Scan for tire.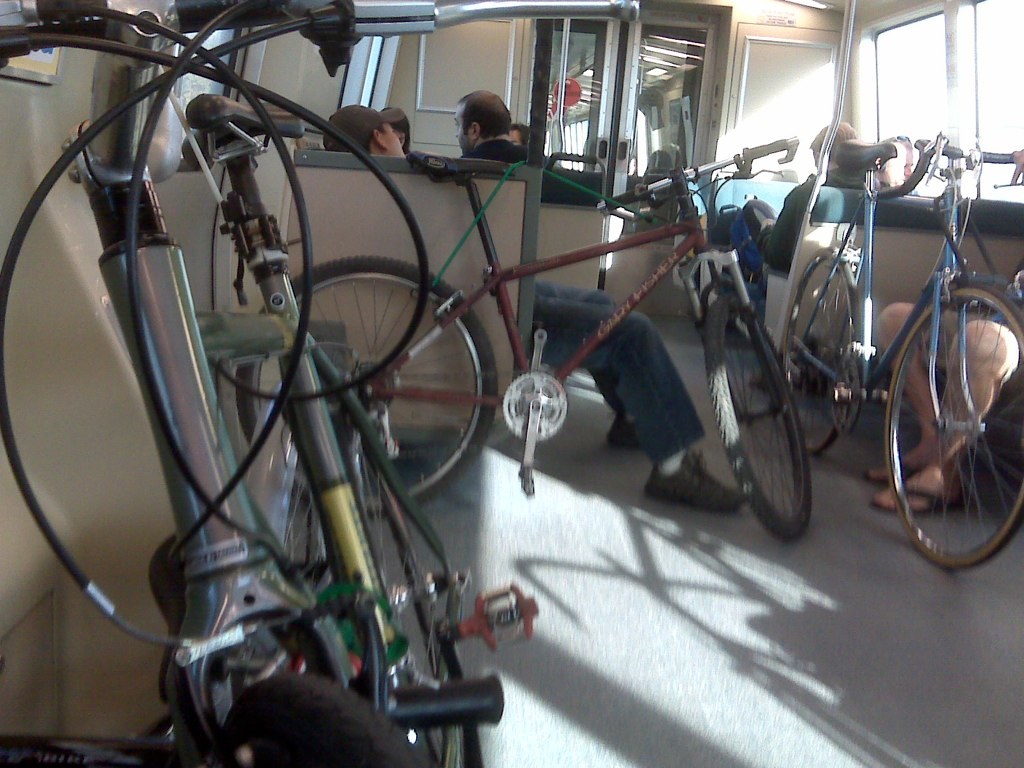
Scan result: box(203, 673, 445, 767).
